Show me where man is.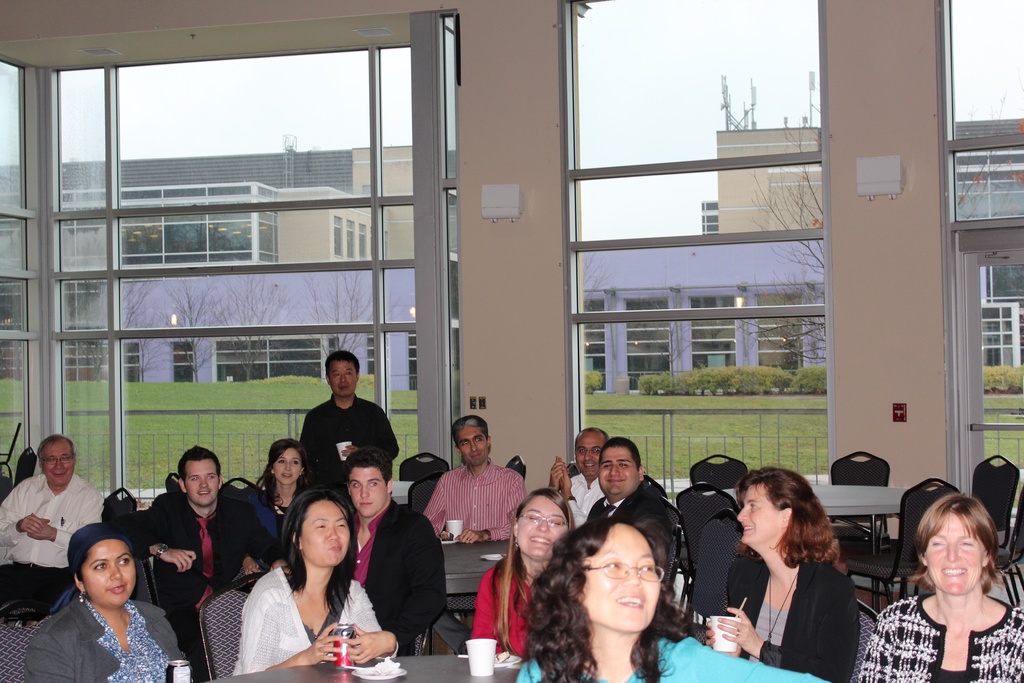
man is at (341,447,449,657).
